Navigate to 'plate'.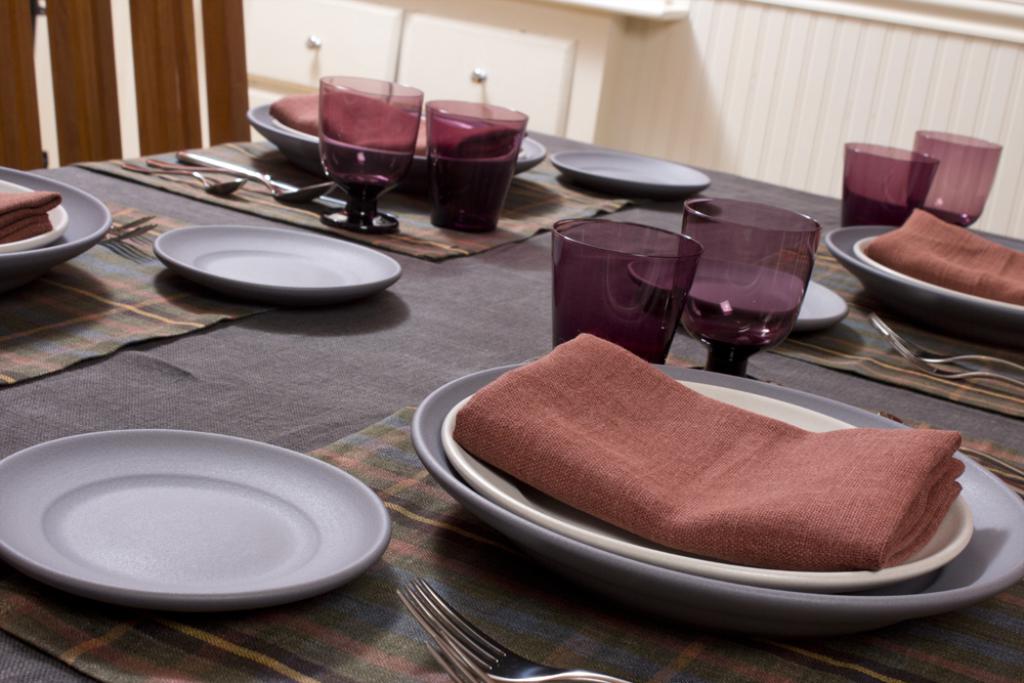
Navigation target: <bbox>852, 238, 1023, 311</bbox>.
